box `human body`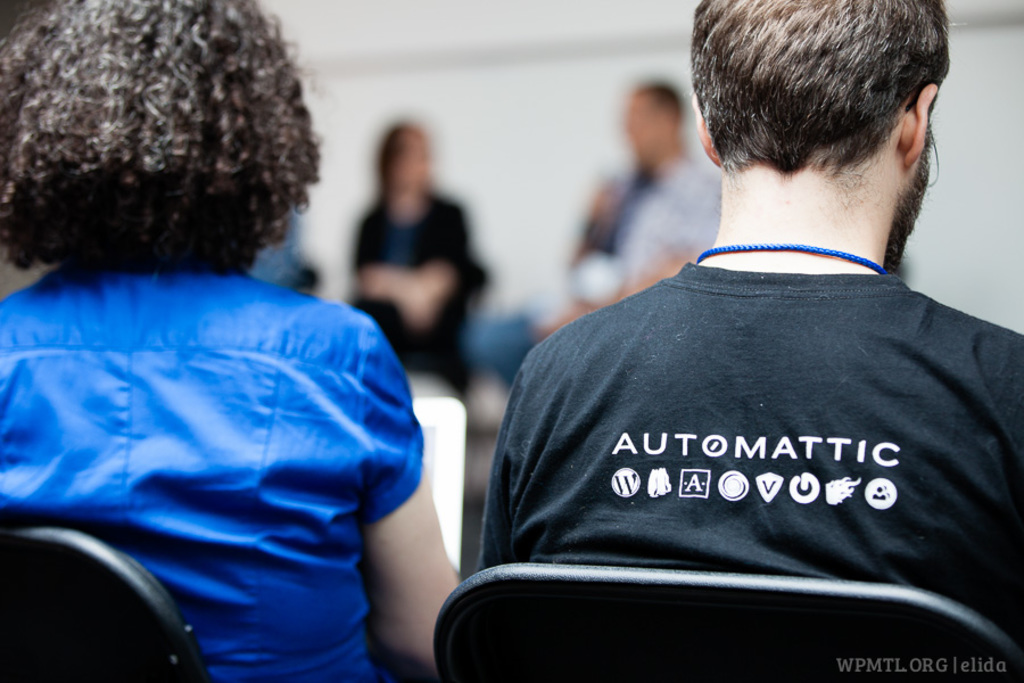
488,47,1023,682
